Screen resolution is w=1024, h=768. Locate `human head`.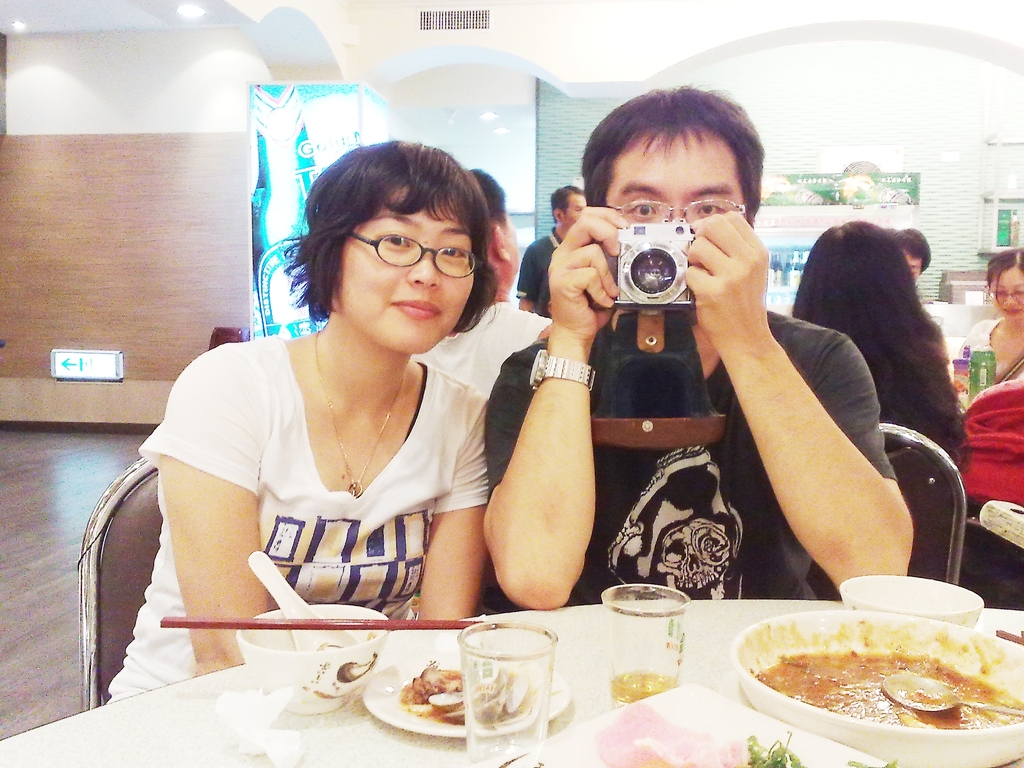
[x1=582, y1=83, x2=764, y2=224].
